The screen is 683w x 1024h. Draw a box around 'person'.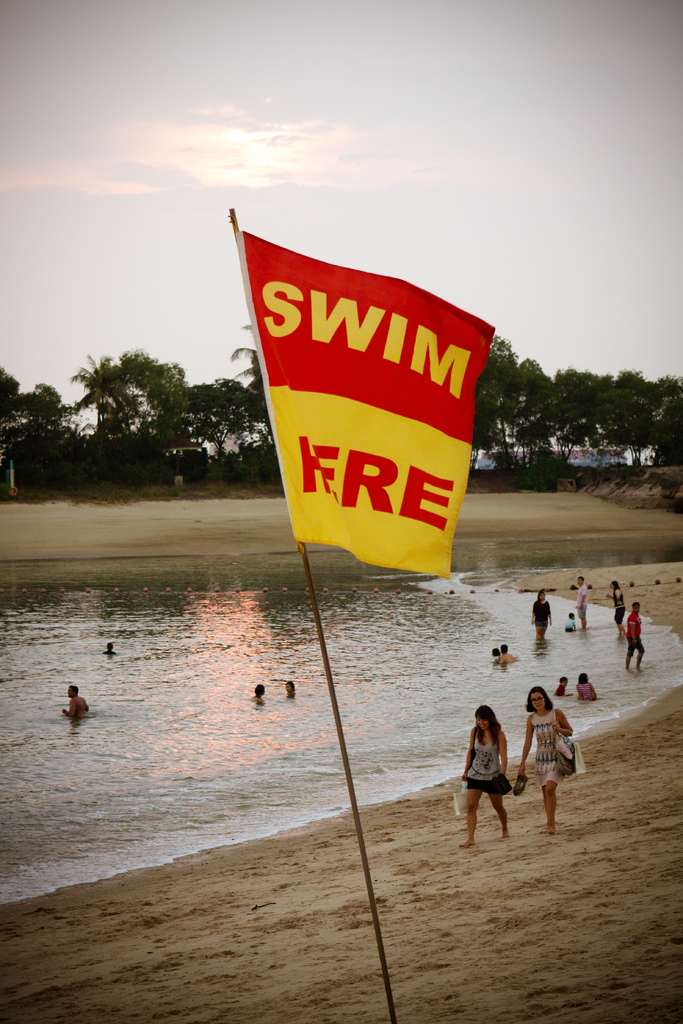
left=251, top=683, right=265, bottom=704.
